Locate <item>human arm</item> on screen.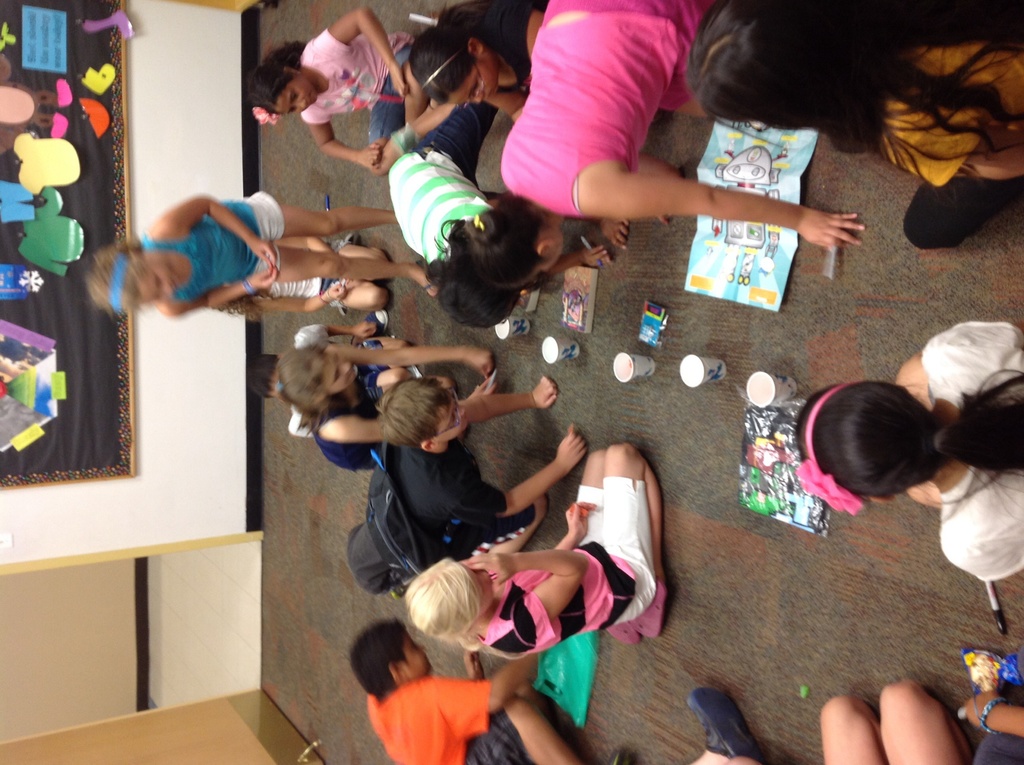
On screen at <bbox>298, 112, 385, 170</bbox>.
